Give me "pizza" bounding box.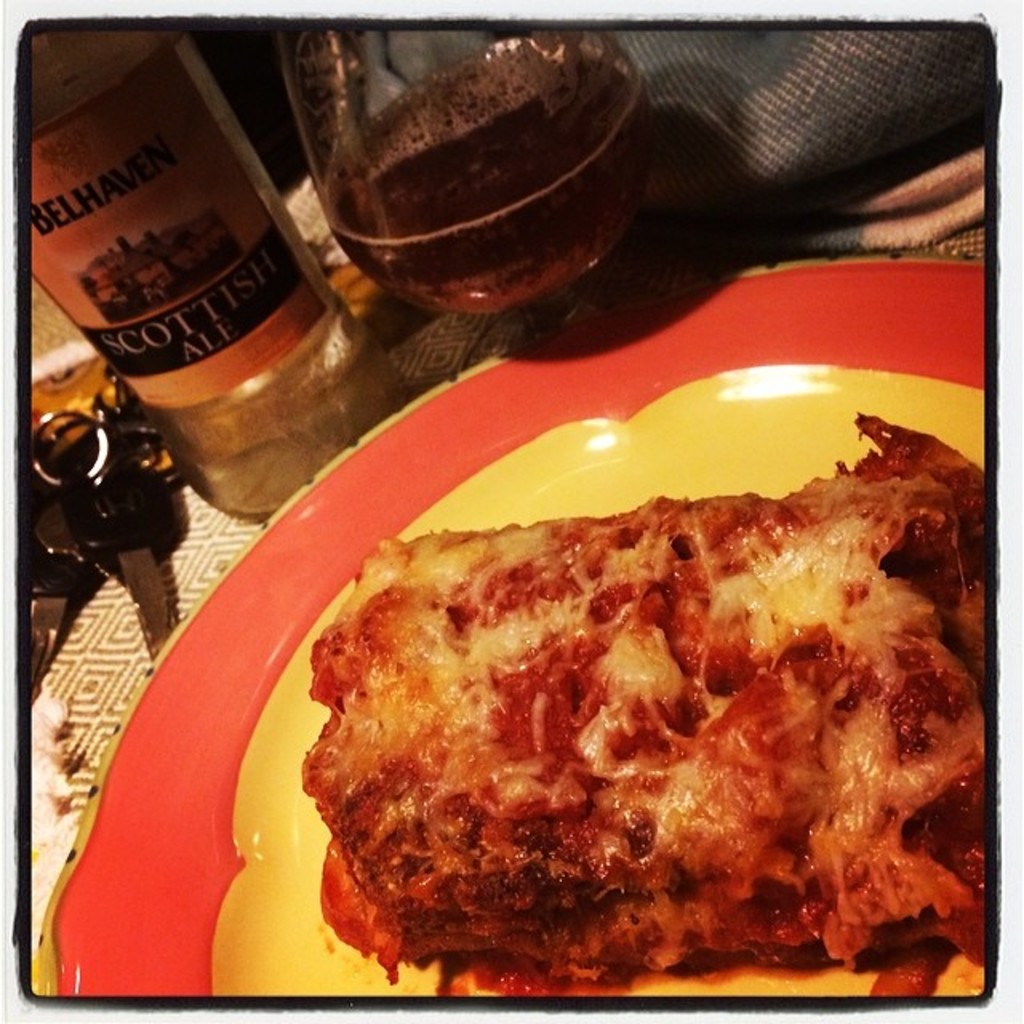
309:456:957:1002.
